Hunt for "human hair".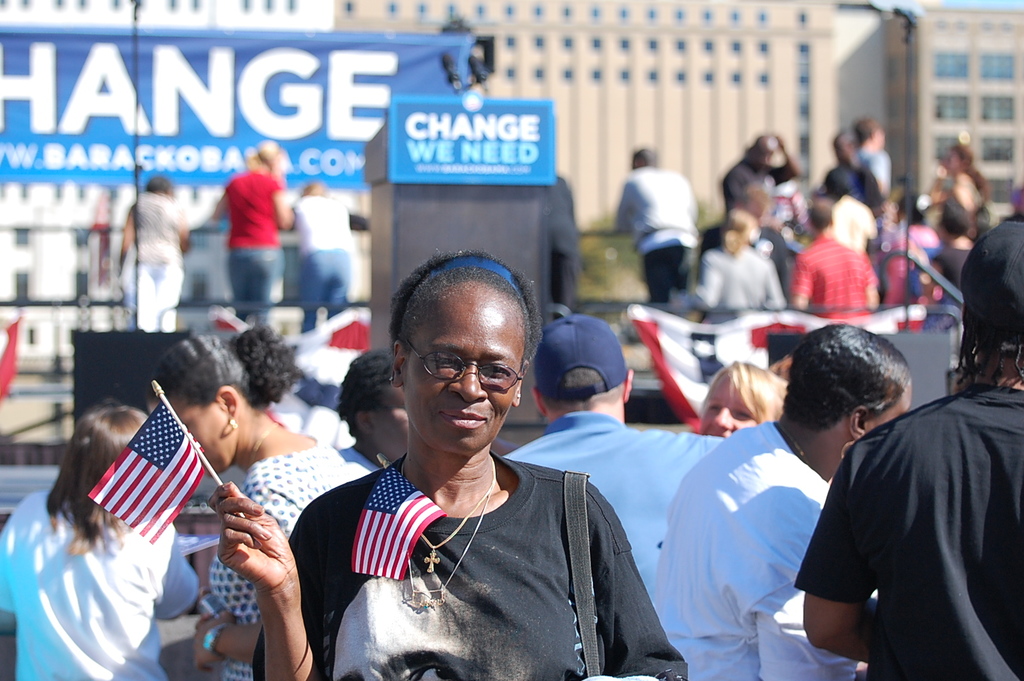
Hunted down at [951,142,991,205].
